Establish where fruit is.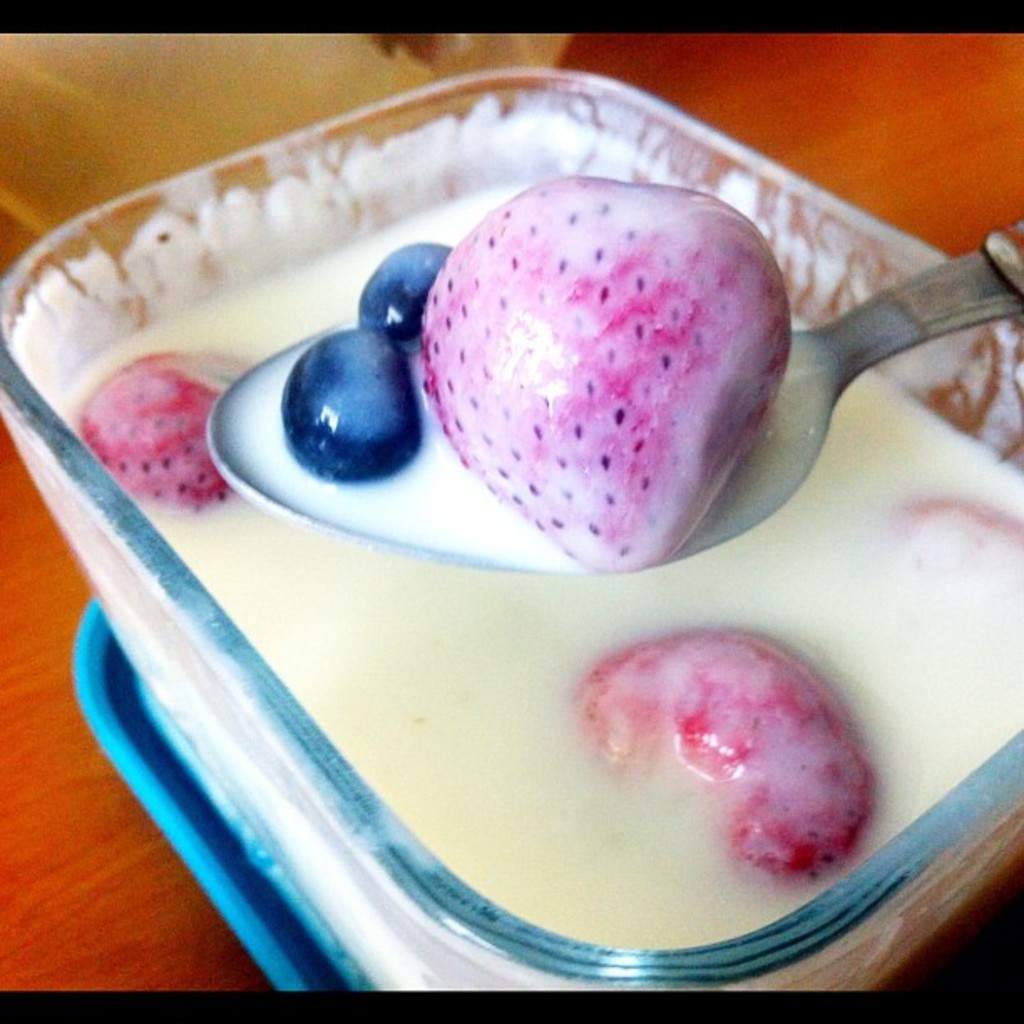
Established at (360,243,460,346).
